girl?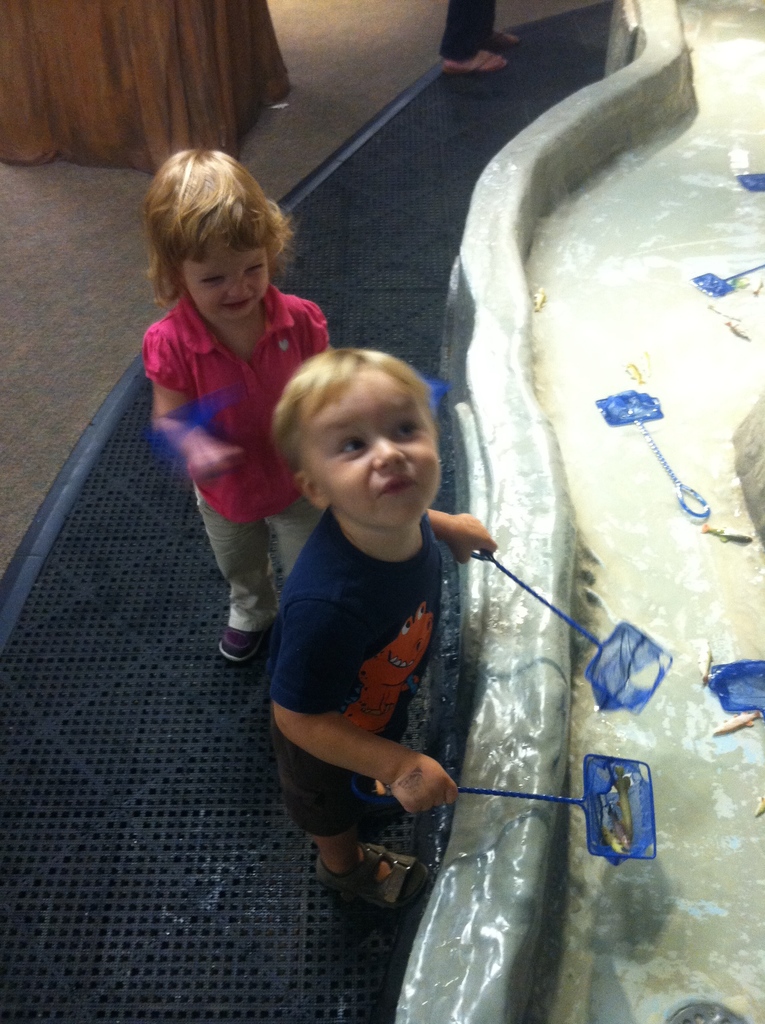
x1=145, y1=150, x2=331, y2=664
